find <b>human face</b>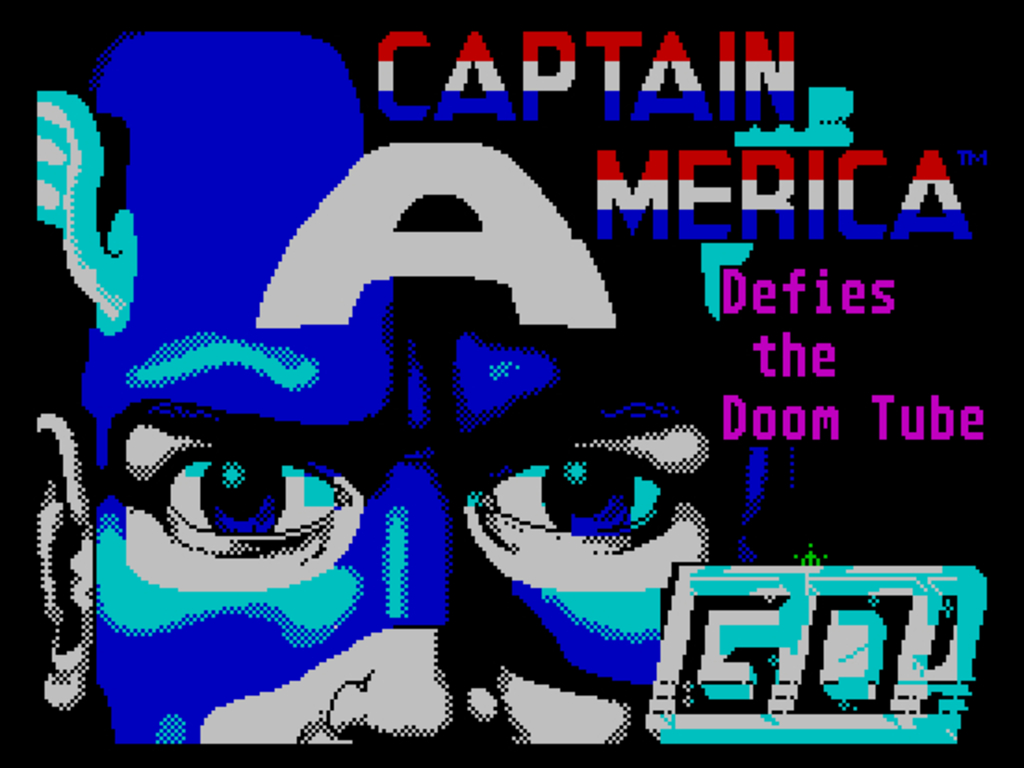
BBox(93, 32, 707, 742)
